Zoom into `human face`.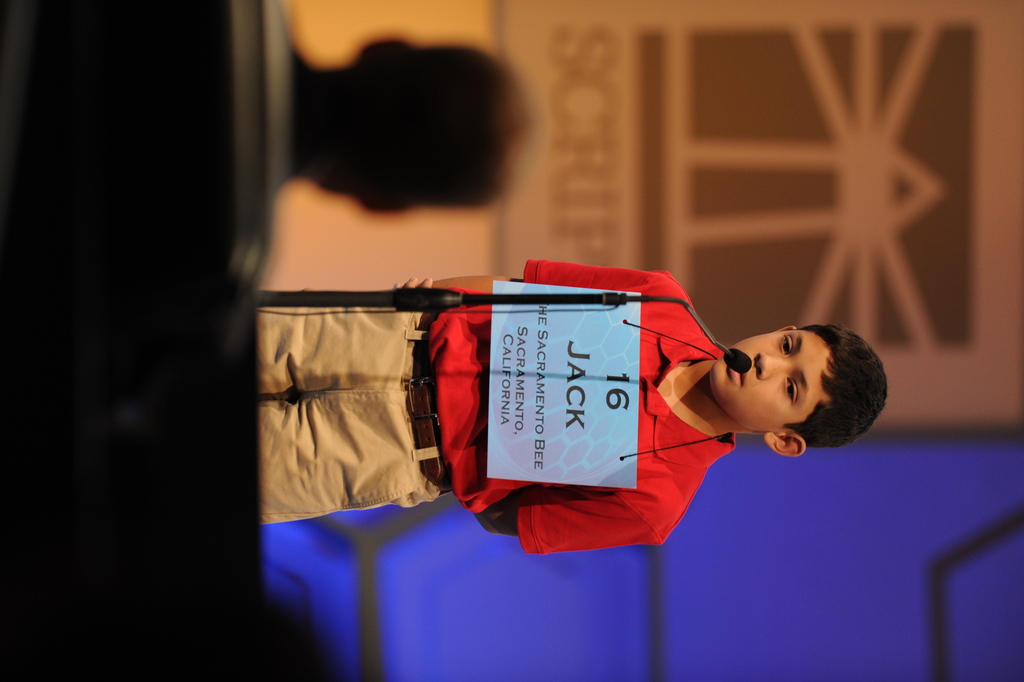
Zoom target: bbox(708, 331, 834, 432).
